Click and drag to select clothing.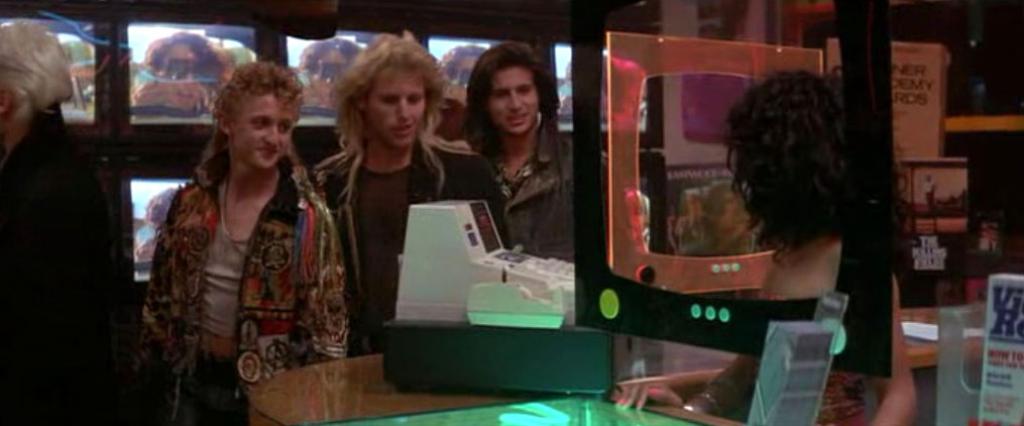
Selection: 486 116 609 271.
